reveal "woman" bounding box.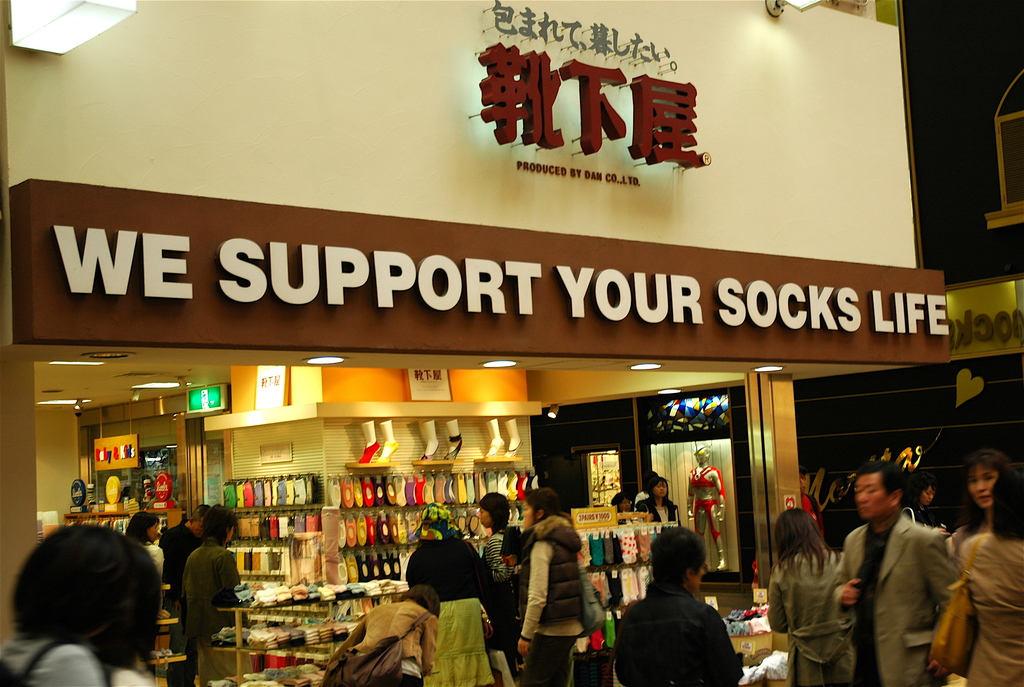
Revealed: bbox=[182, 507, 268, 681].
